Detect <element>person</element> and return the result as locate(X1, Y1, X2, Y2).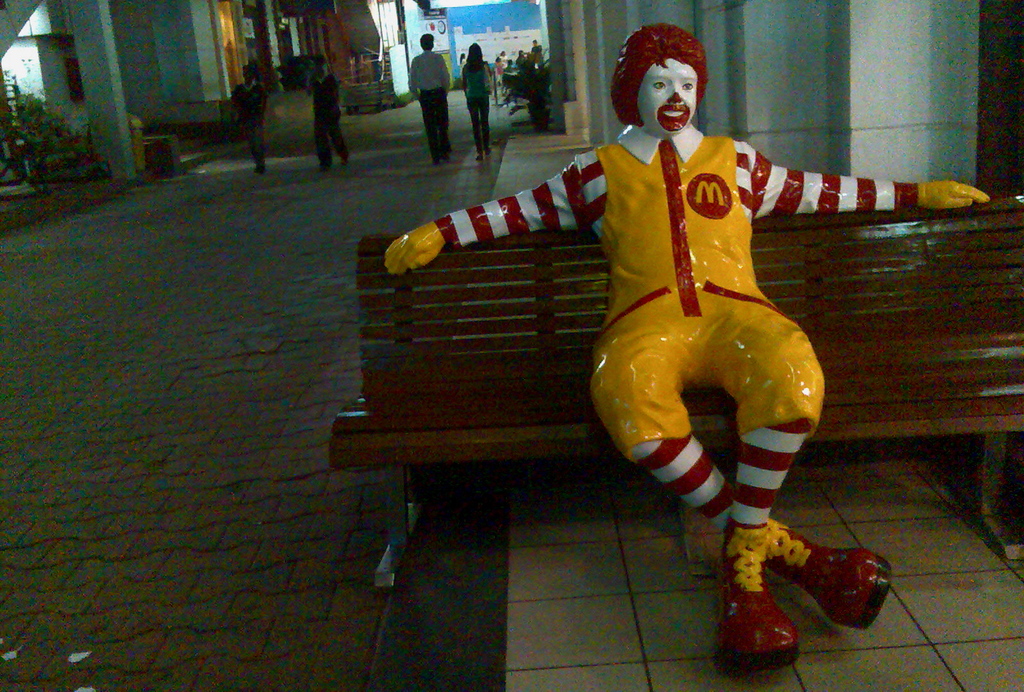
locate(534, 40, 541, 52).
